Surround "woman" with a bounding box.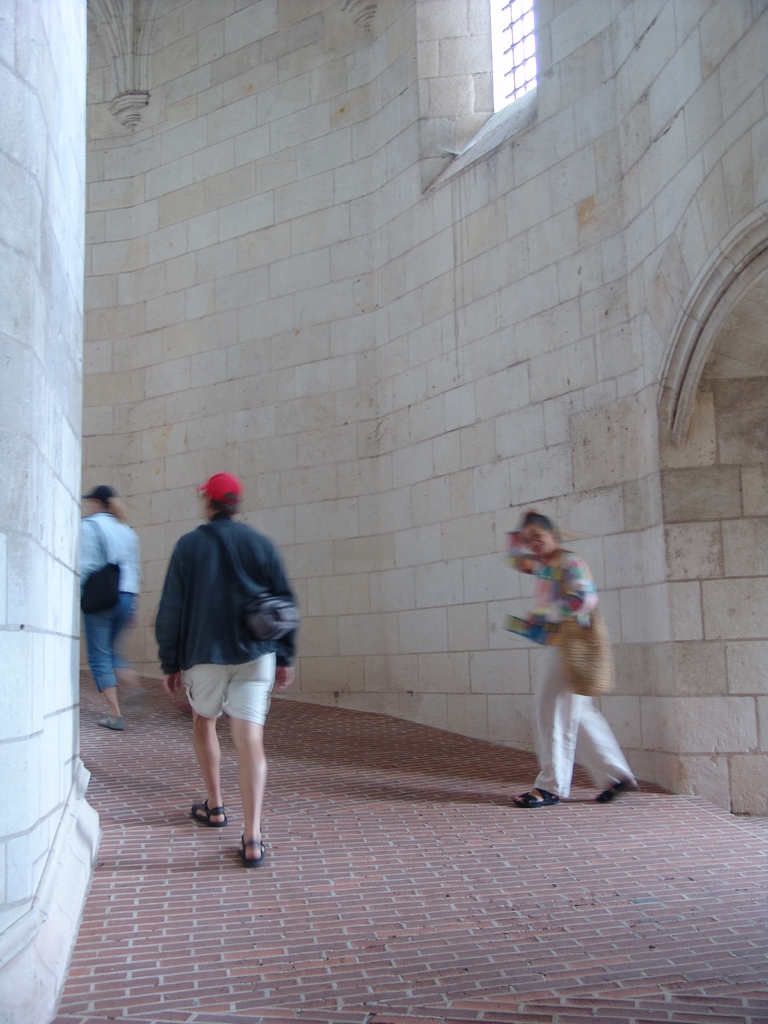
x1=504, y1=512, x2=636, y2=812.
